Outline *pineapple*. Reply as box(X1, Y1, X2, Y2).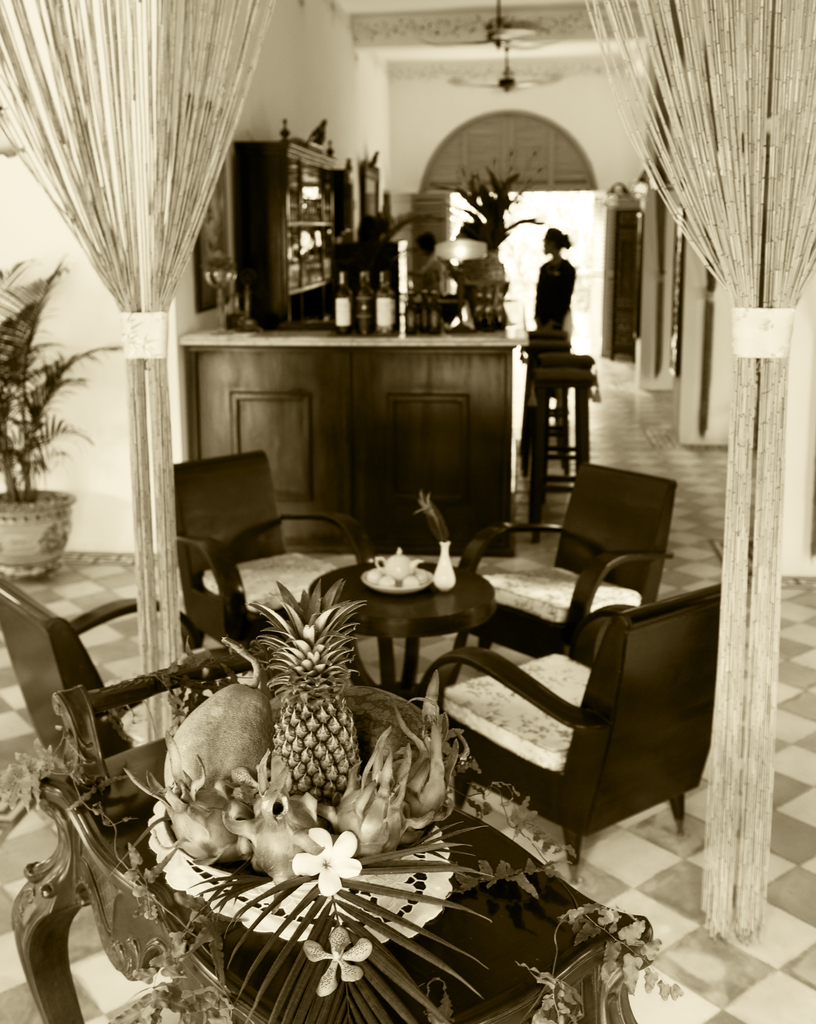
box(246, 569, 371, 796).
